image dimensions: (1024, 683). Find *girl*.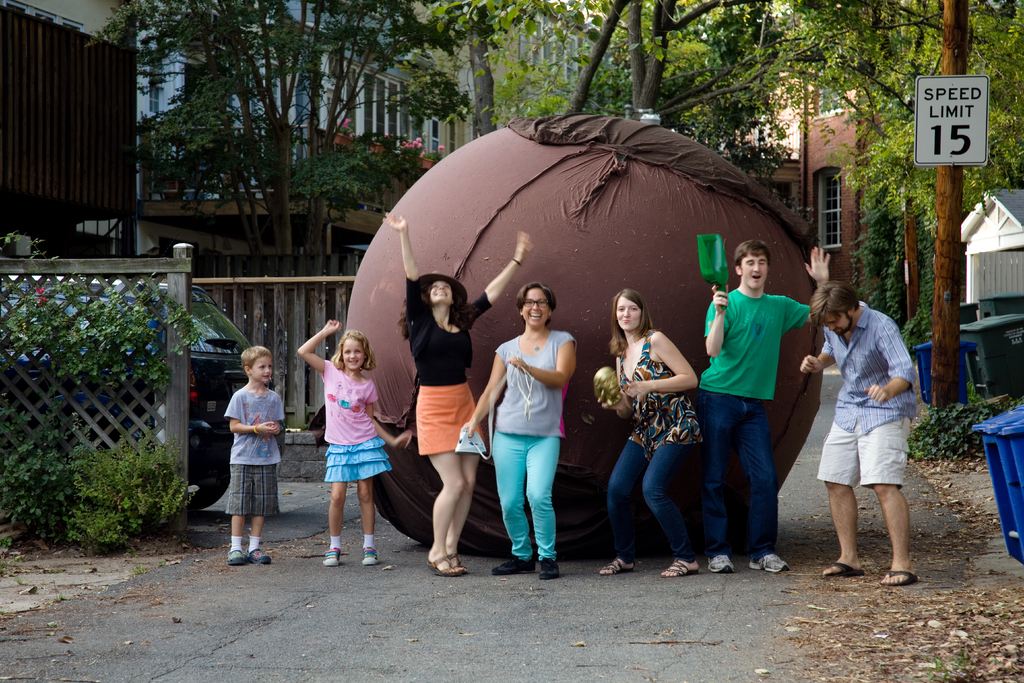
l=297, t=321, r=397, b=565.
